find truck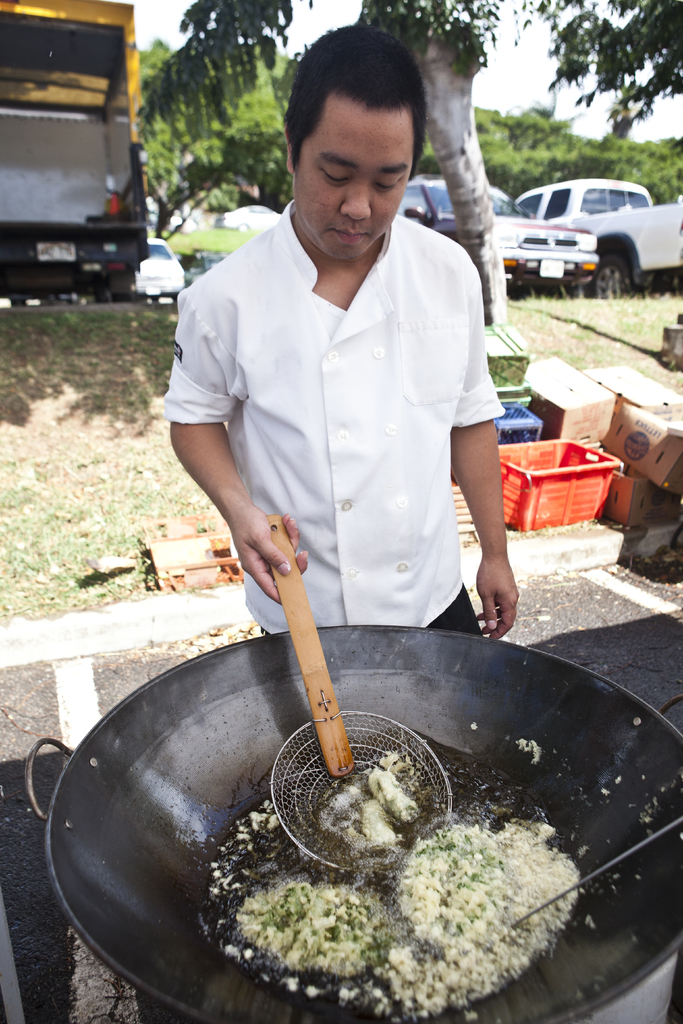
[x1=0, y1=0, x2=153, y2=304]
